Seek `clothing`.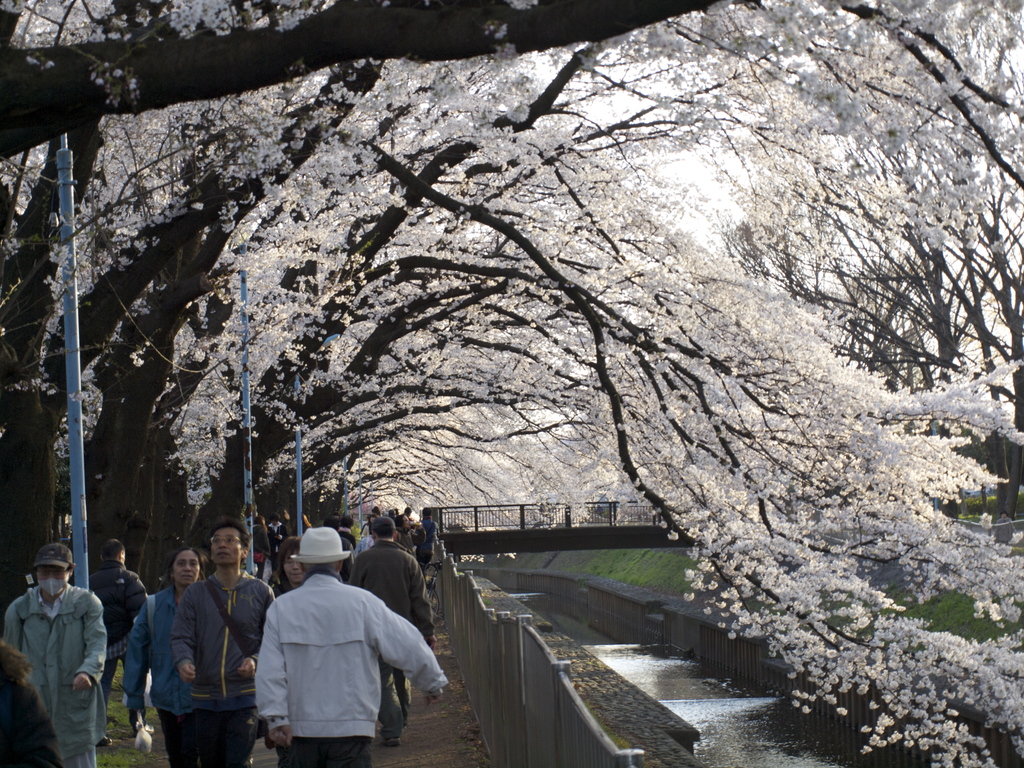
box=[346, 540, 426, 733].
